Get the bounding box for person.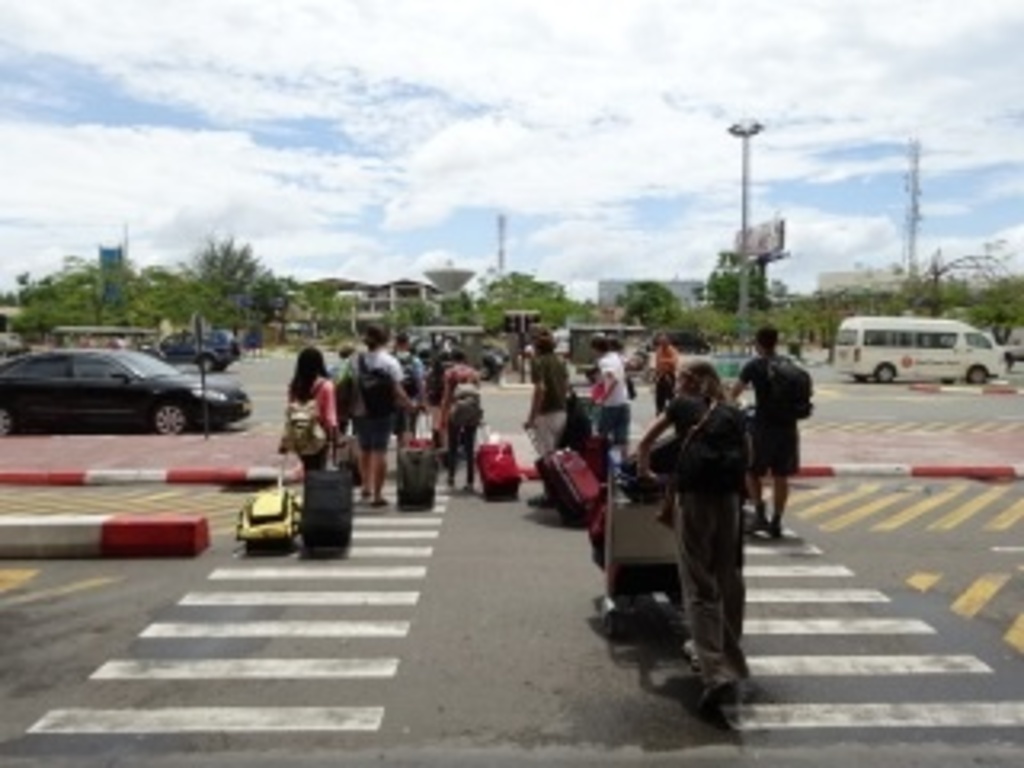
{"x1": 371, "y1": 326, "x2": 422, "y2": 480}.
